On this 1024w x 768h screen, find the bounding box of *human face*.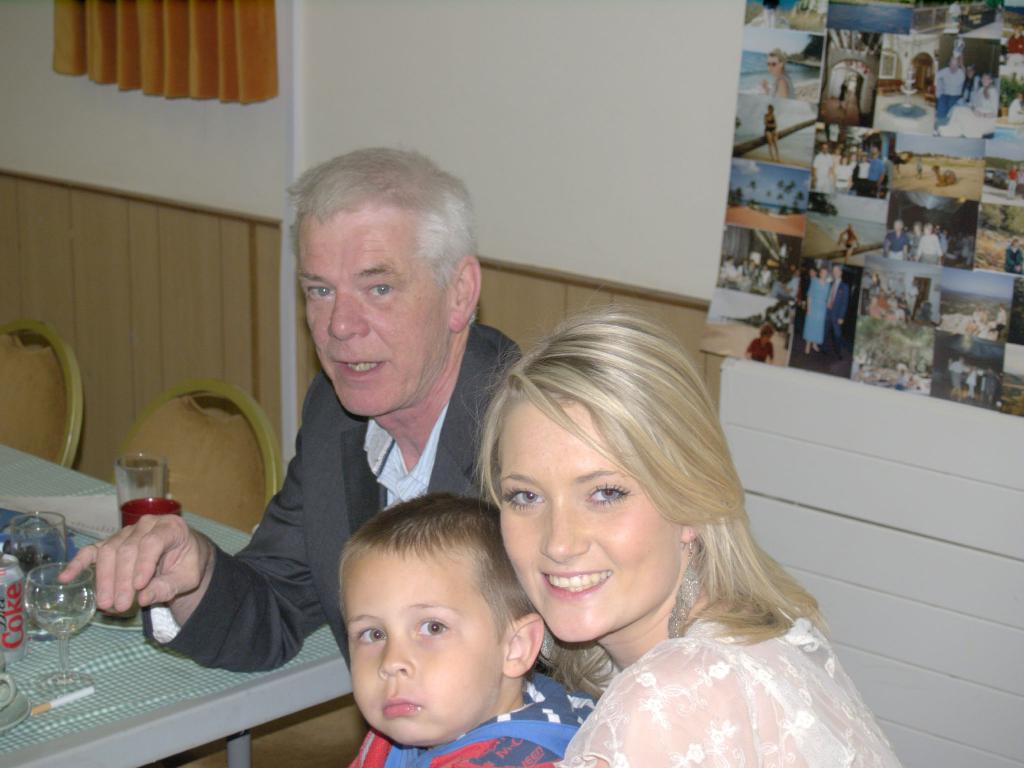
Bounding box: 497/402/675/647.
